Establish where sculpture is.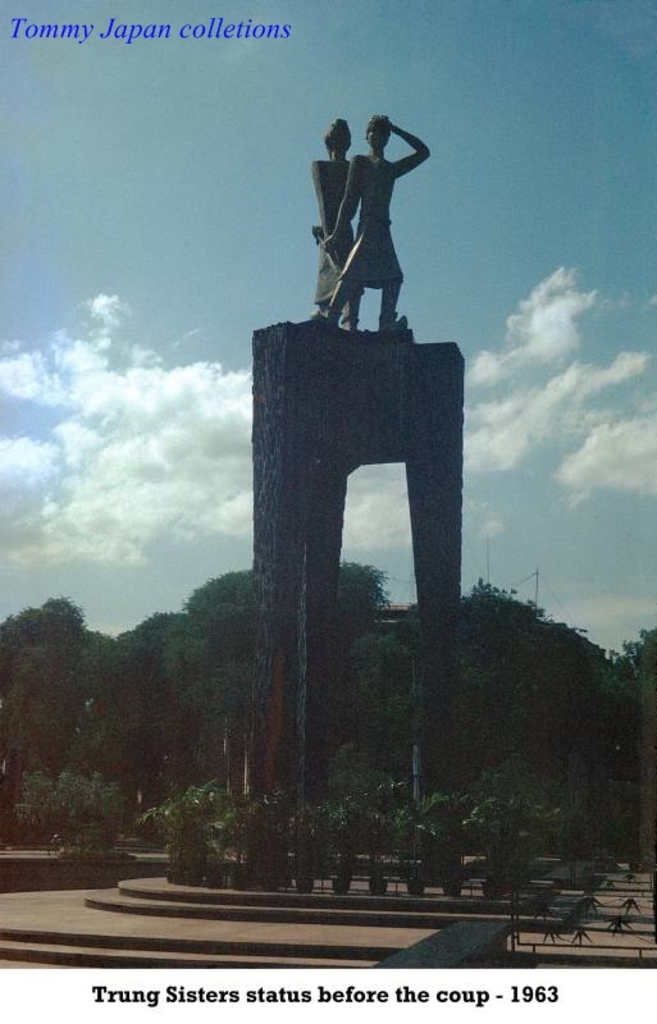
Established at (x1=293, y1=115, x2=428, y2=329).
